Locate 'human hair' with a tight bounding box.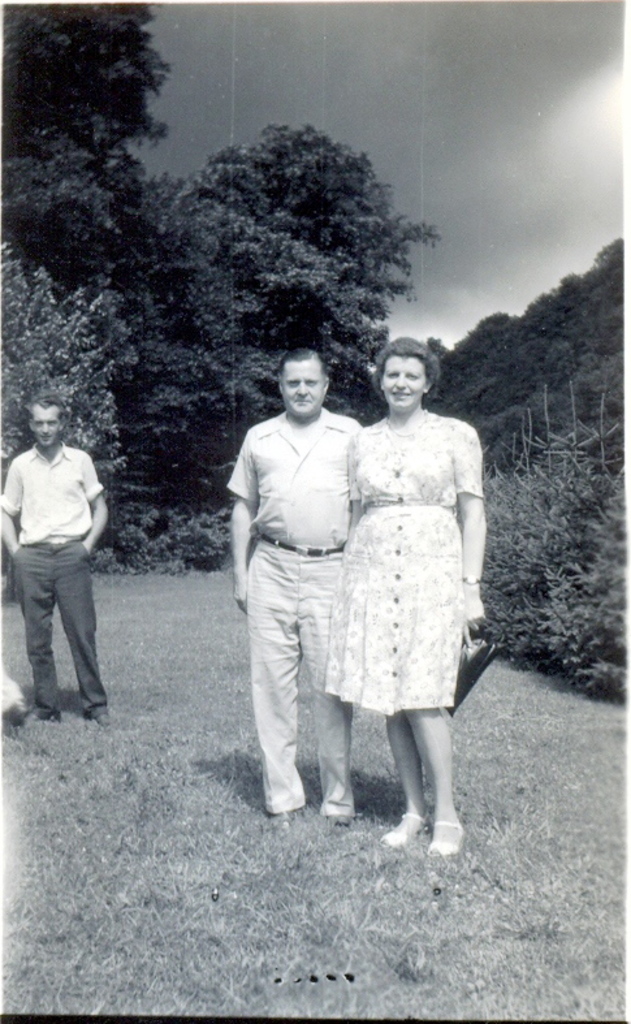
18:396:68:415.
